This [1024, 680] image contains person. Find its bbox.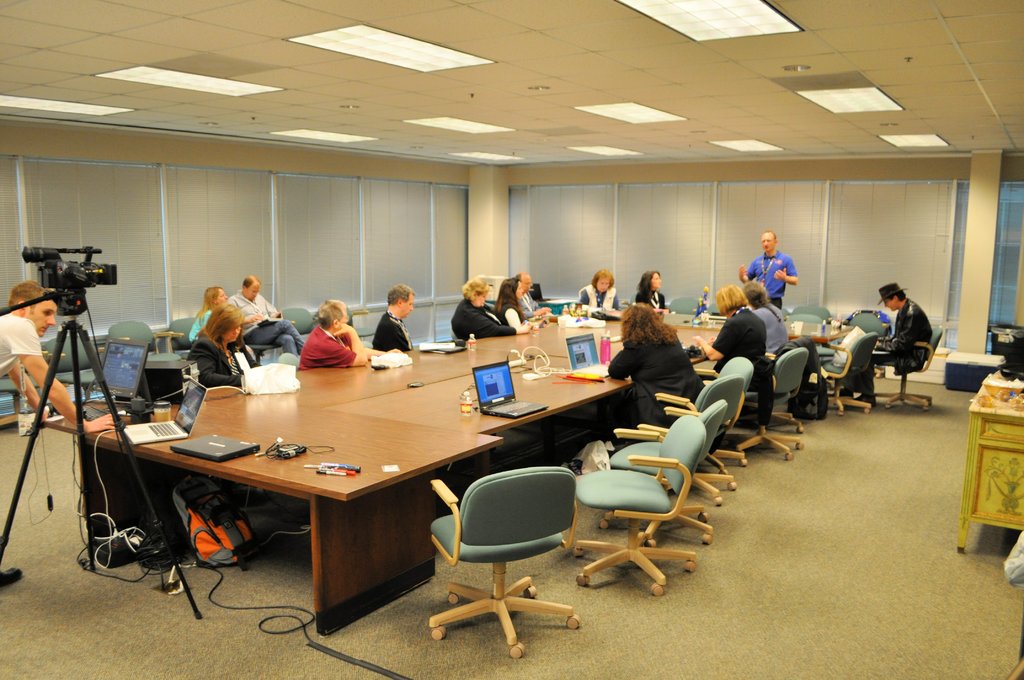
[left=633, top=268, right=668, bottom=314].
